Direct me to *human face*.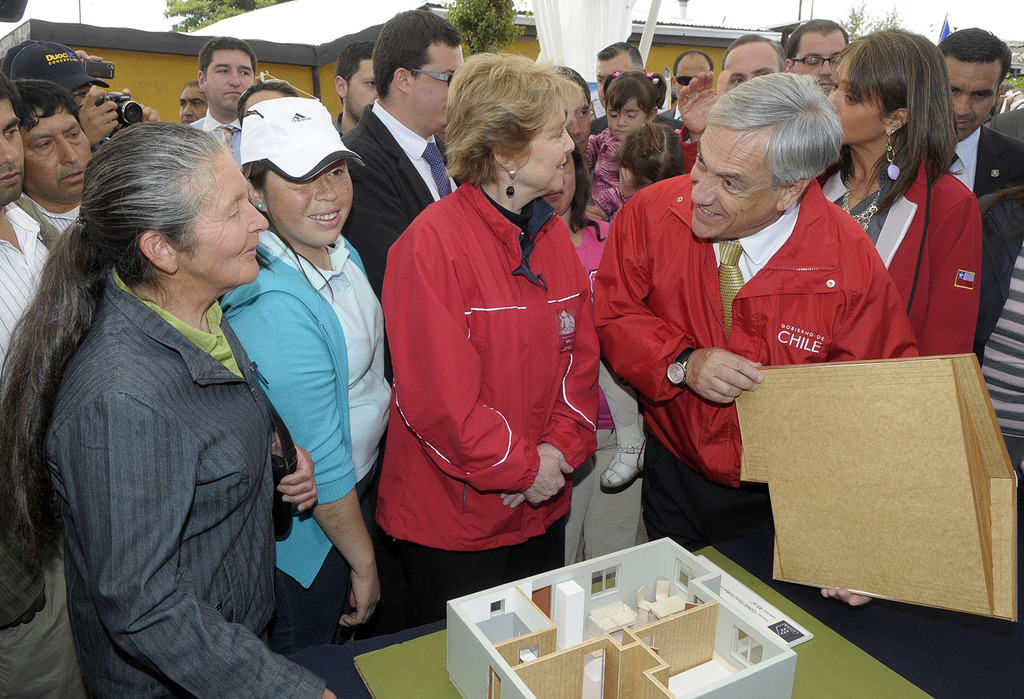
Direction: (left=204, top=49, right=254, bottom=110).
